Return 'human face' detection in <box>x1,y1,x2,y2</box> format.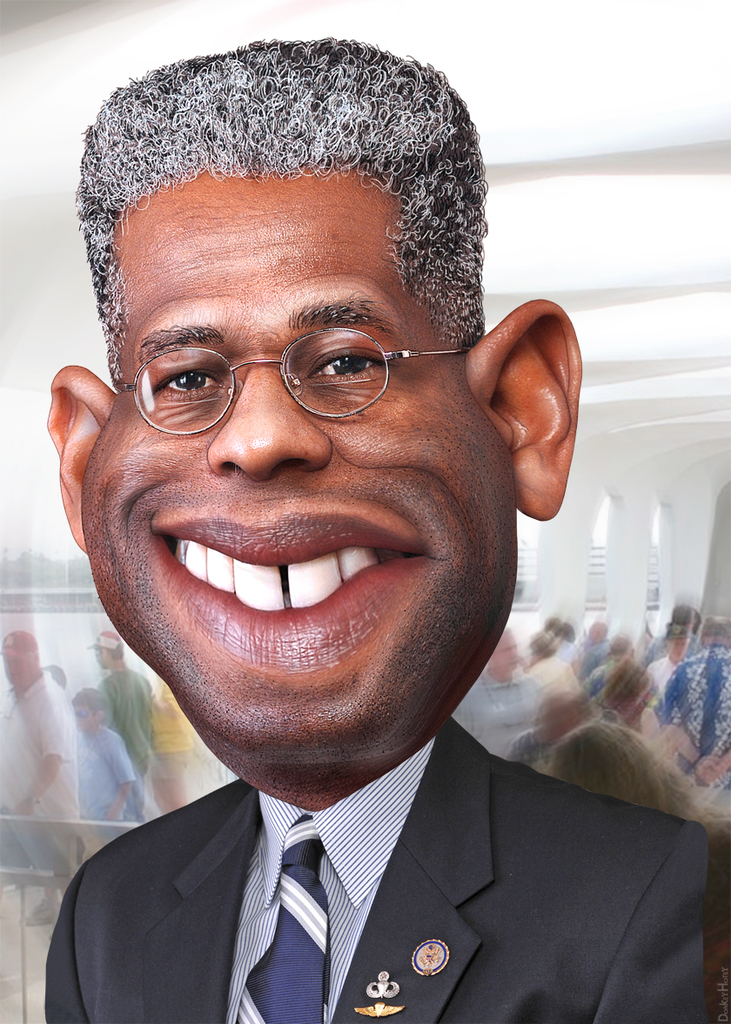
<box>80,172,513,758</box>.
